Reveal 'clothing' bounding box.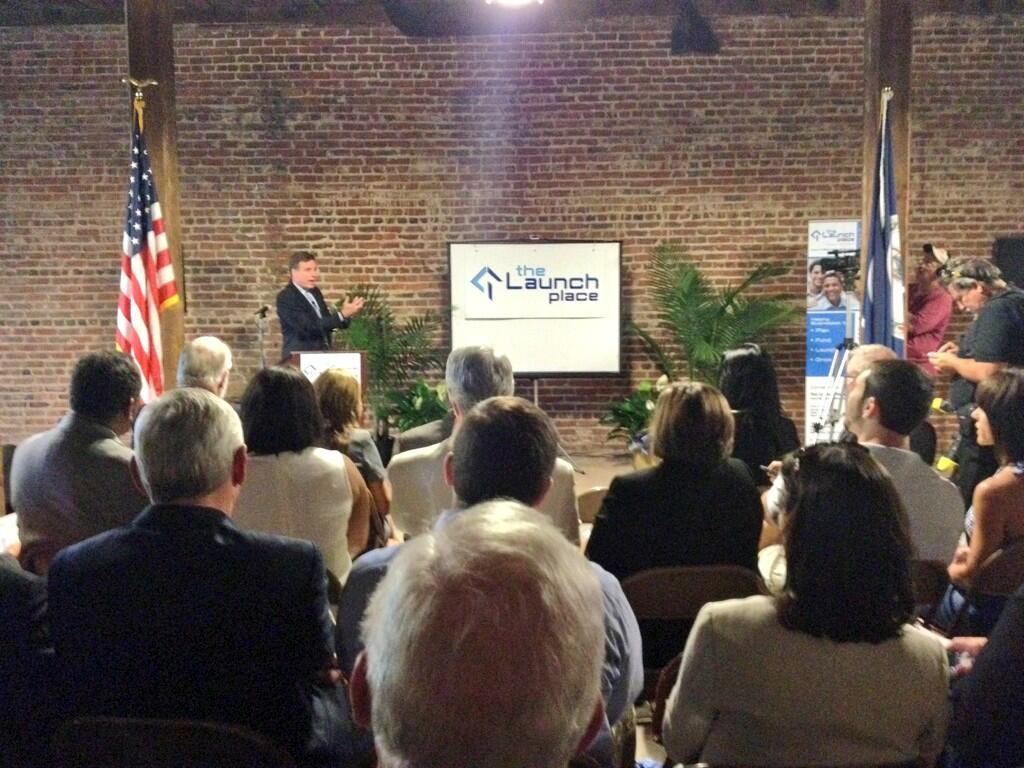
Revealed: bbox=[900, 280, 947, 379].
